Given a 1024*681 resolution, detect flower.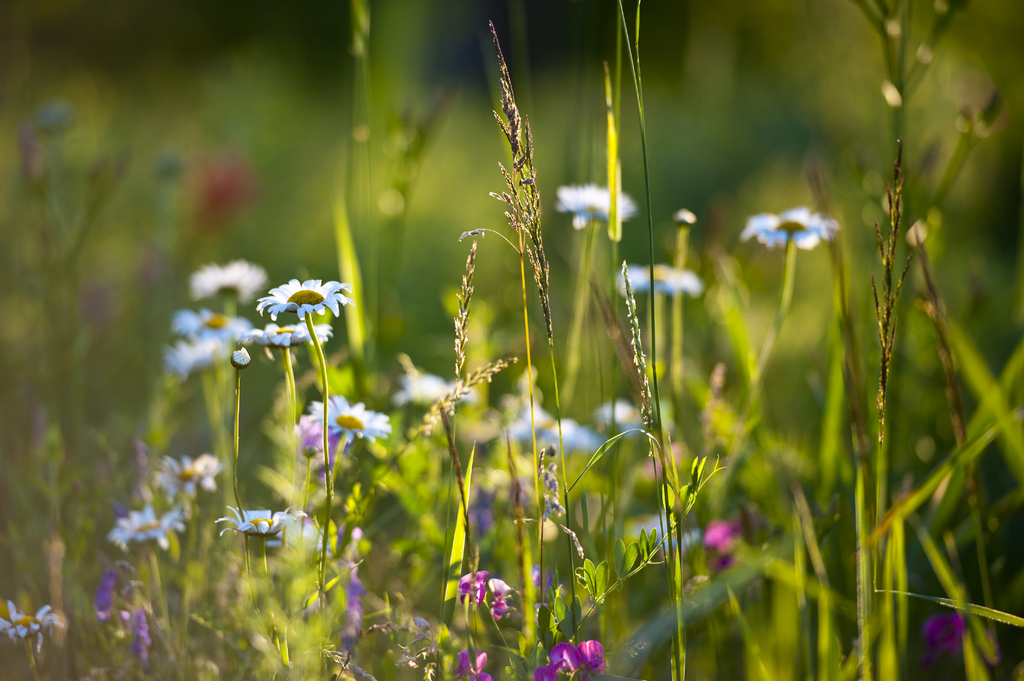
detection(307, 387, 390, 447).
